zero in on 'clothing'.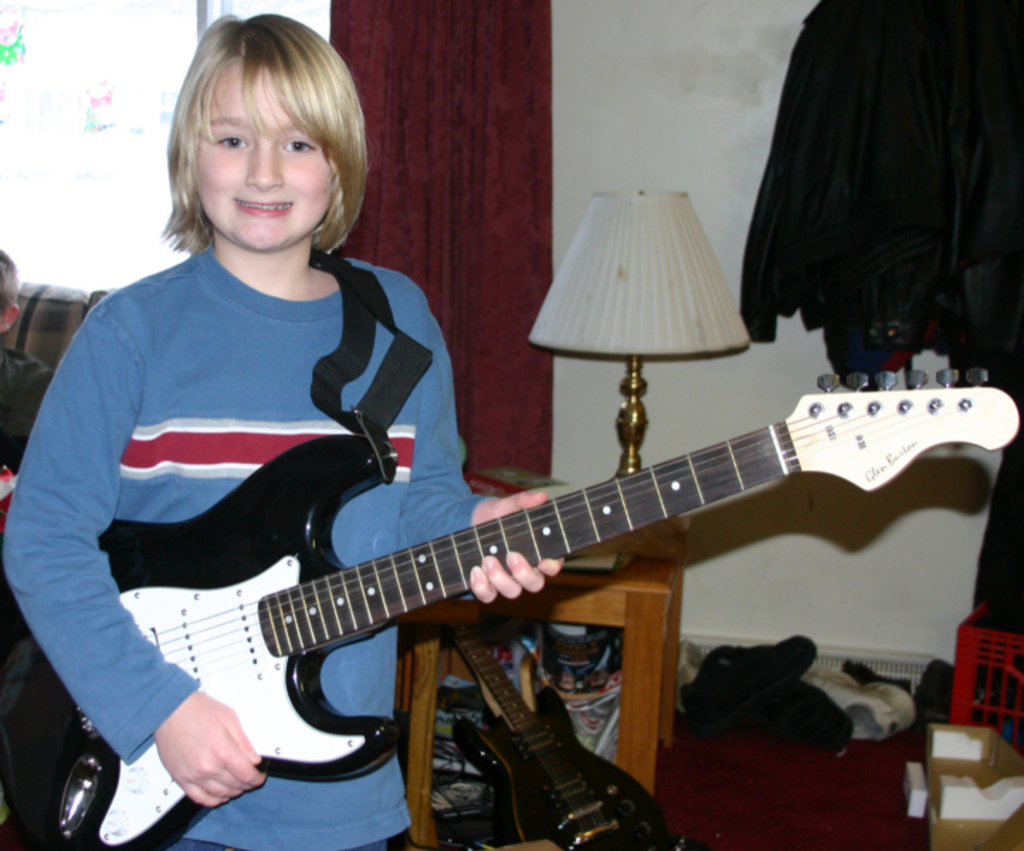
Zeroed in: <region>730, 0, 1014, 374</region>.
